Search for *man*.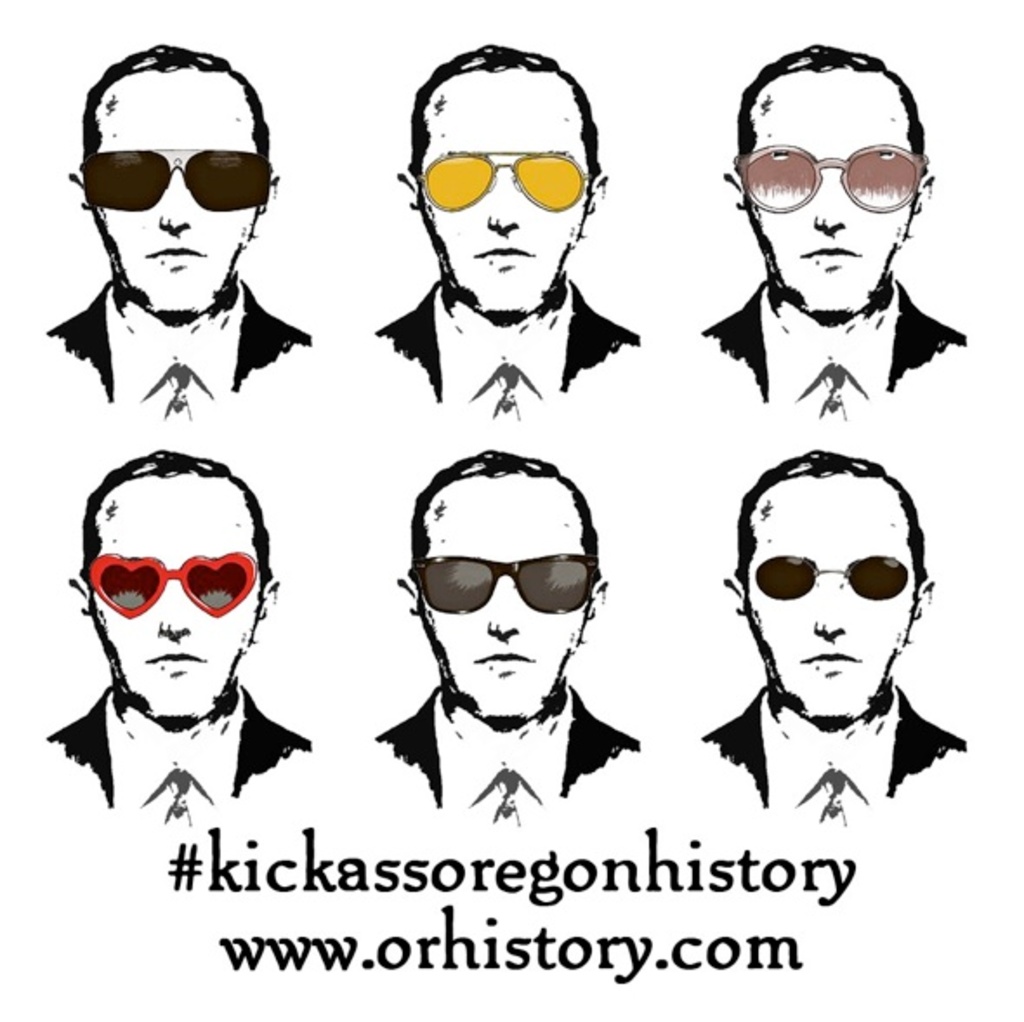
Found at bbox=[371, 458, 646, 831].
